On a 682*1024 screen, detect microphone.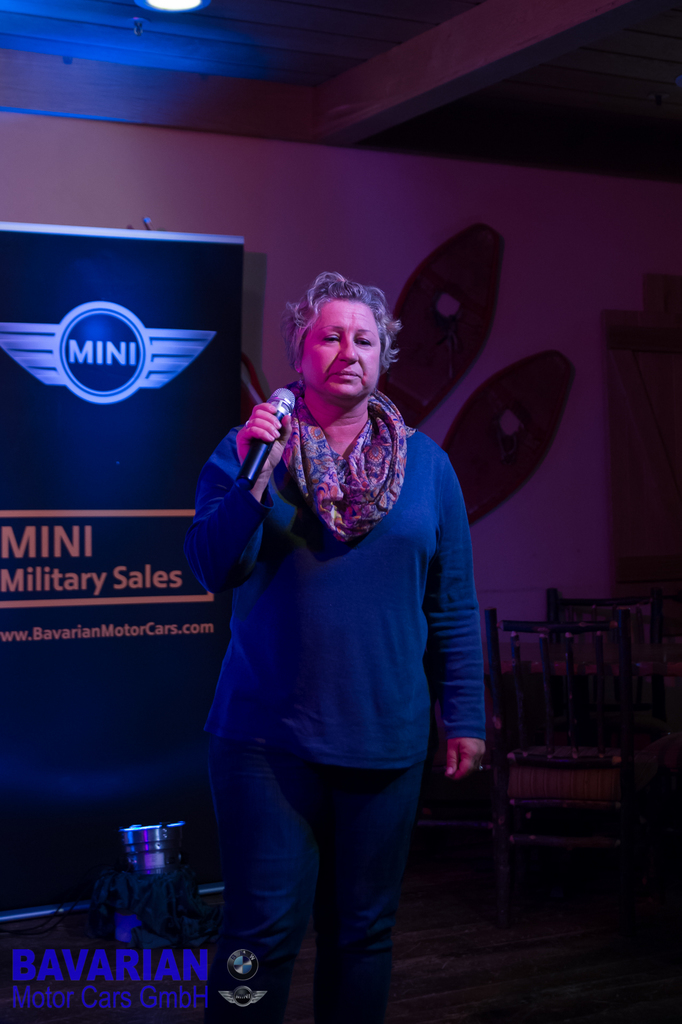
bbox(239, 385, 296, 487).
